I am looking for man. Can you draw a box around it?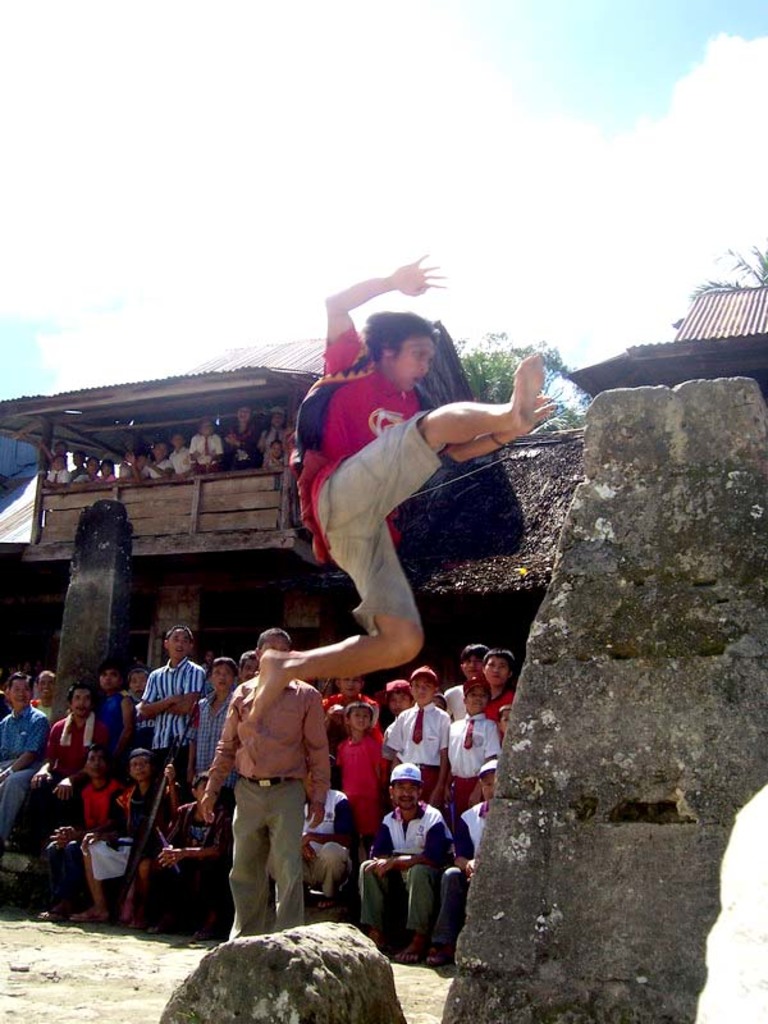
Sure, the bounding box is BBox(49, 742, 119, 936).
